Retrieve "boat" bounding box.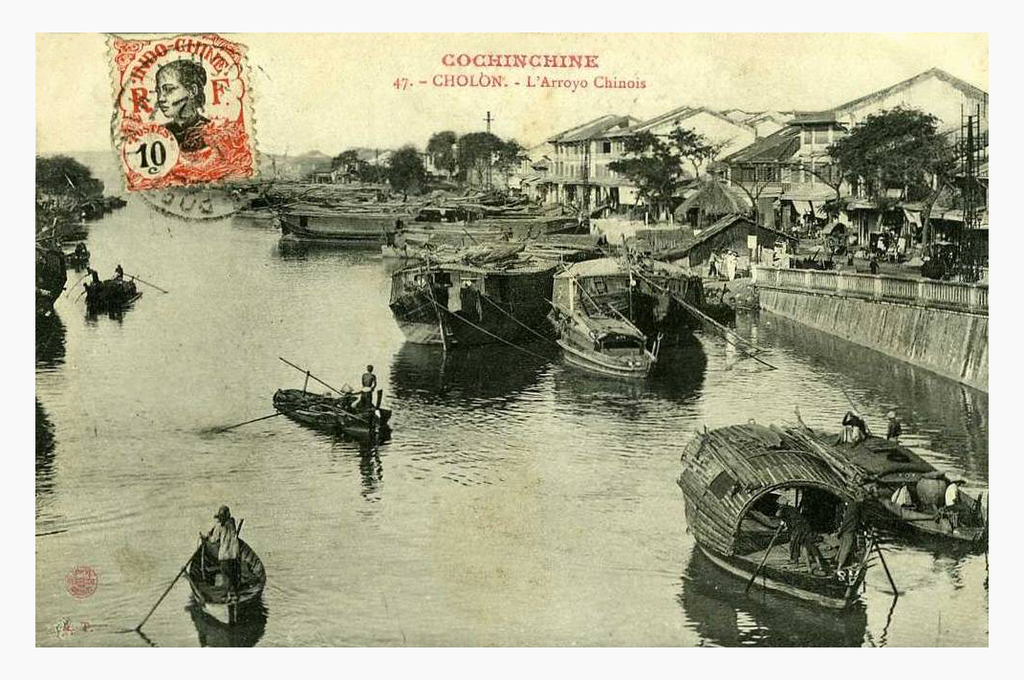
Bounding box: 271/388/389/444.
